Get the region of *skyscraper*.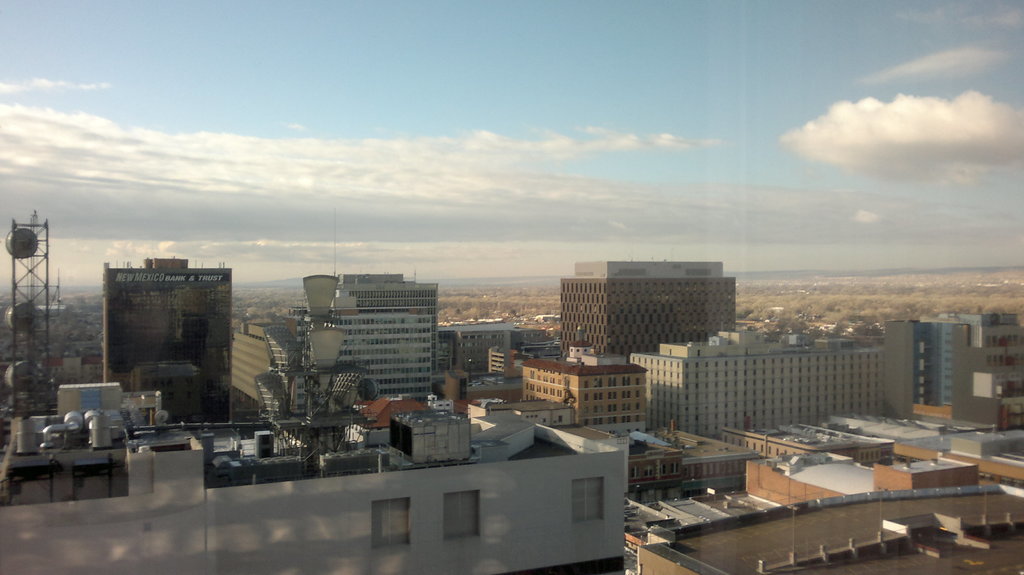
[left=99, top=256, right=232, bottom=431].
